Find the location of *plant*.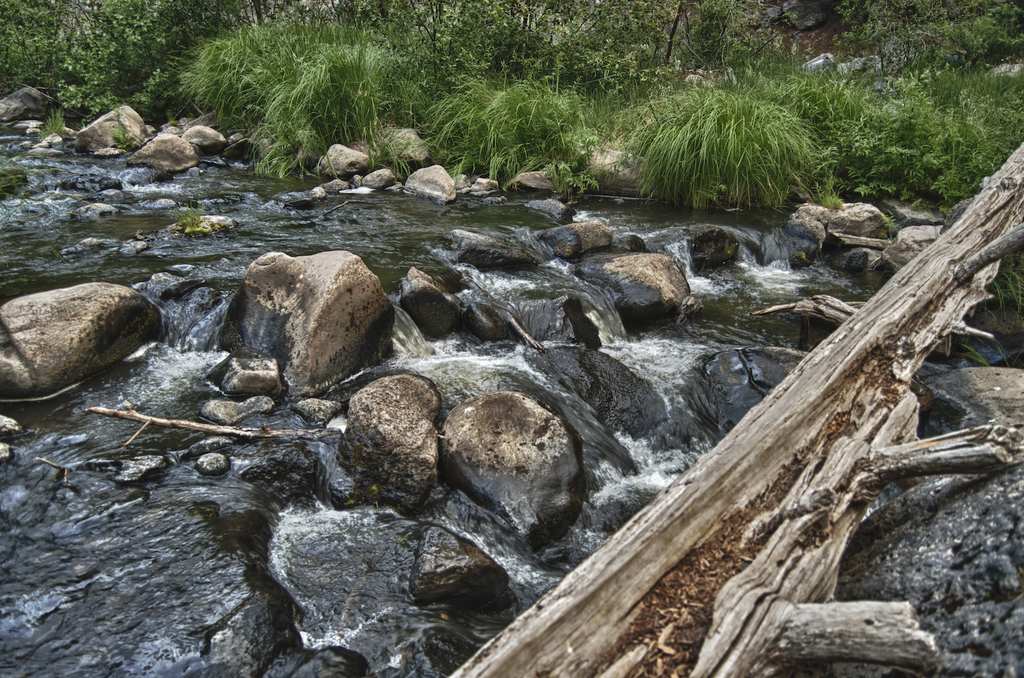
Location: bbox=[408, 56, 593, 198].
